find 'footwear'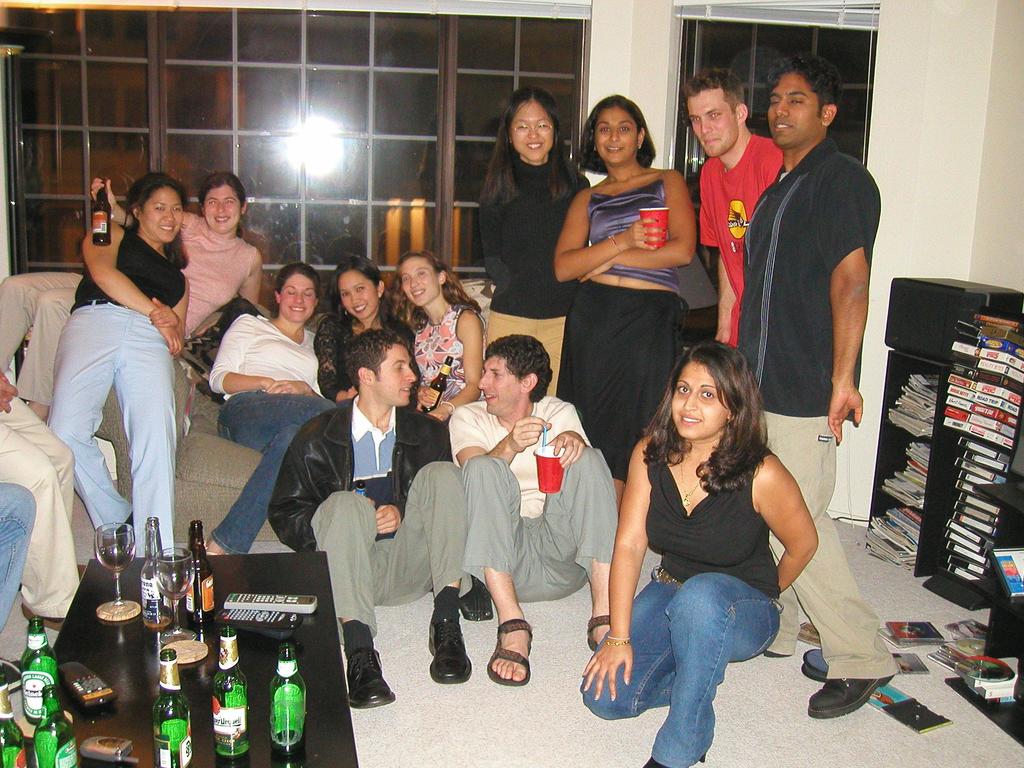
(429, 616, 472, 686)
